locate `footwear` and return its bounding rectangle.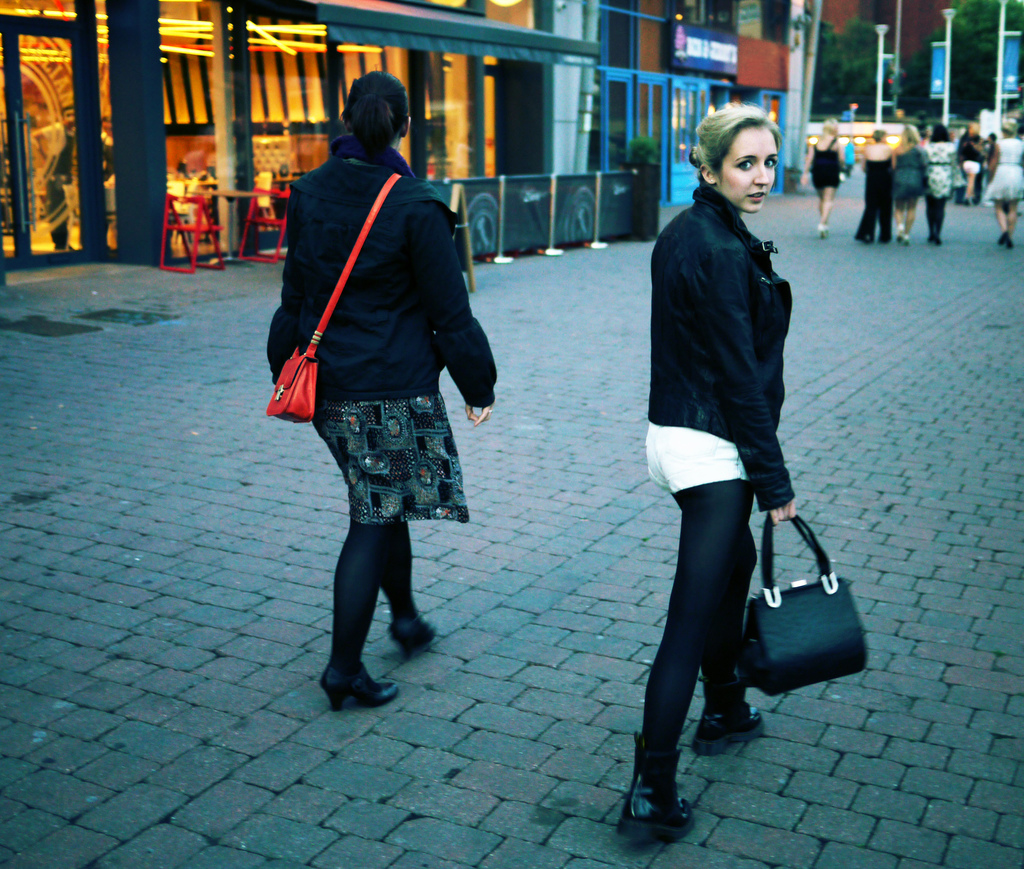
box=[932, 234, 941, 248].
